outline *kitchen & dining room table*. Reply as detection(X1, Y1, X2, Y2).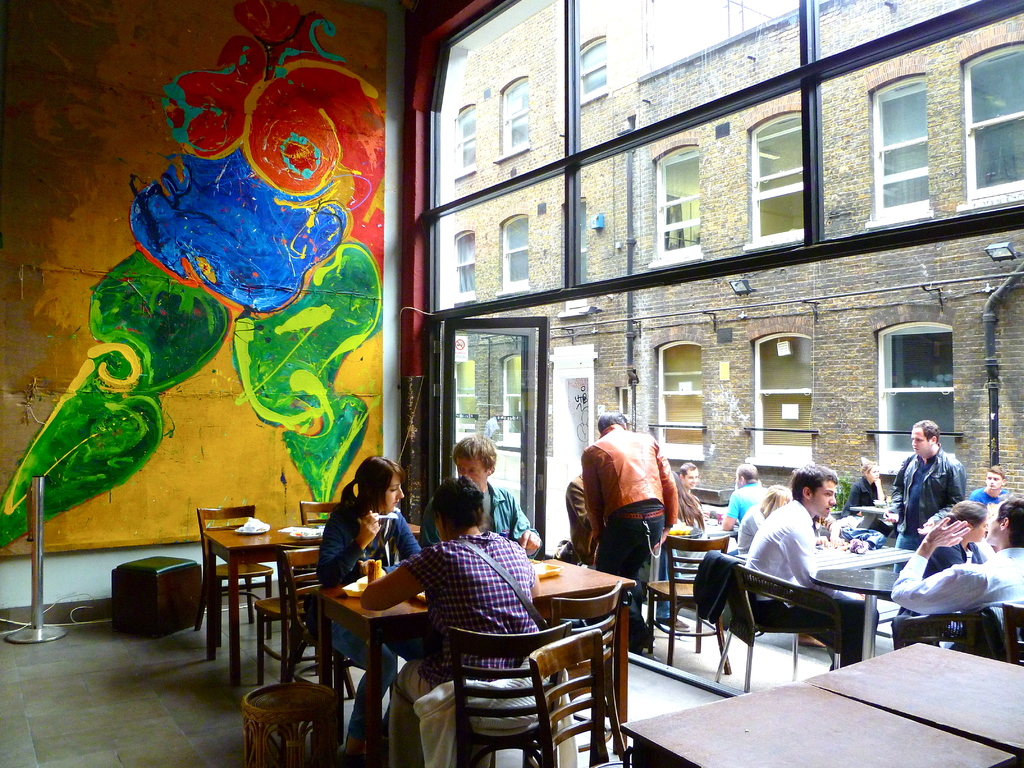
detection(315, 552, 637, 764).
